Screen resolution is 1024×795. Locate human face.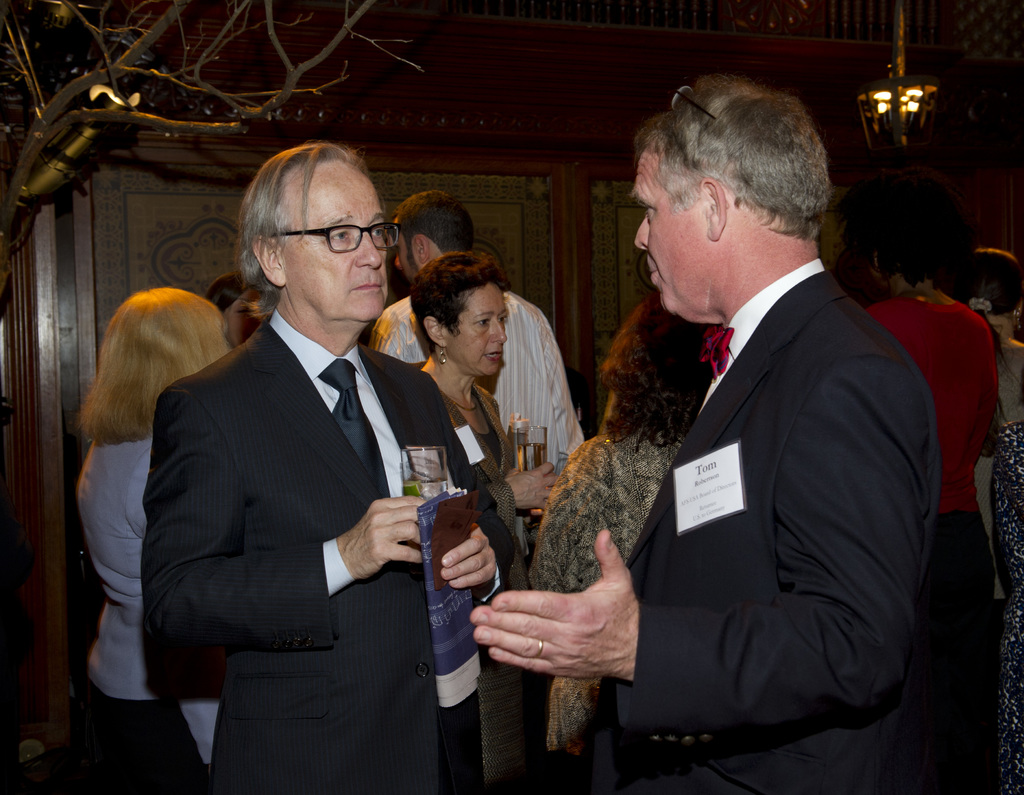
box=[632, 145, 706, 312].
